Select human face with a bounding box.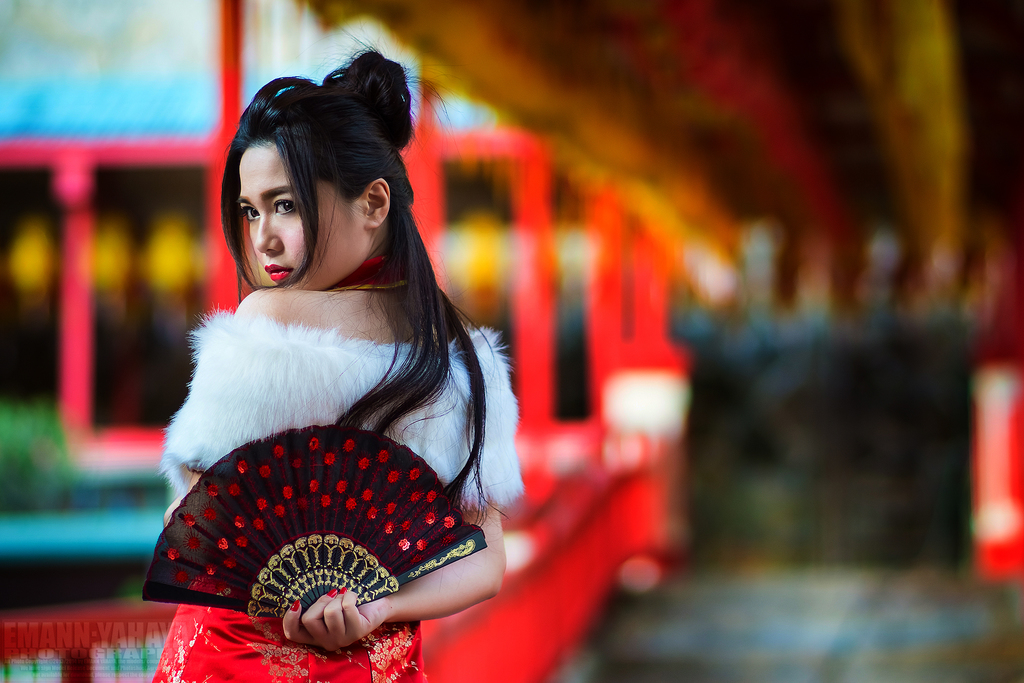
Rect(236, 142, 362, 296).
